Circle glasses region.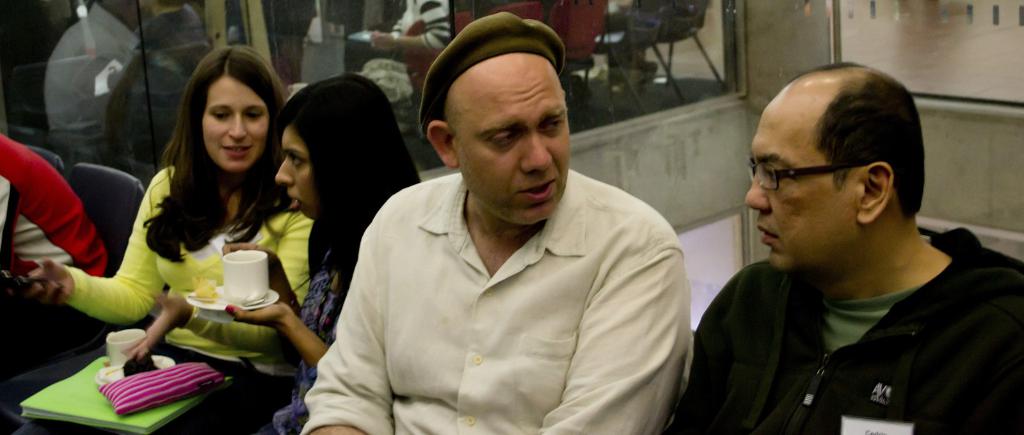
Region: rect(742, 152, 888, 196).
